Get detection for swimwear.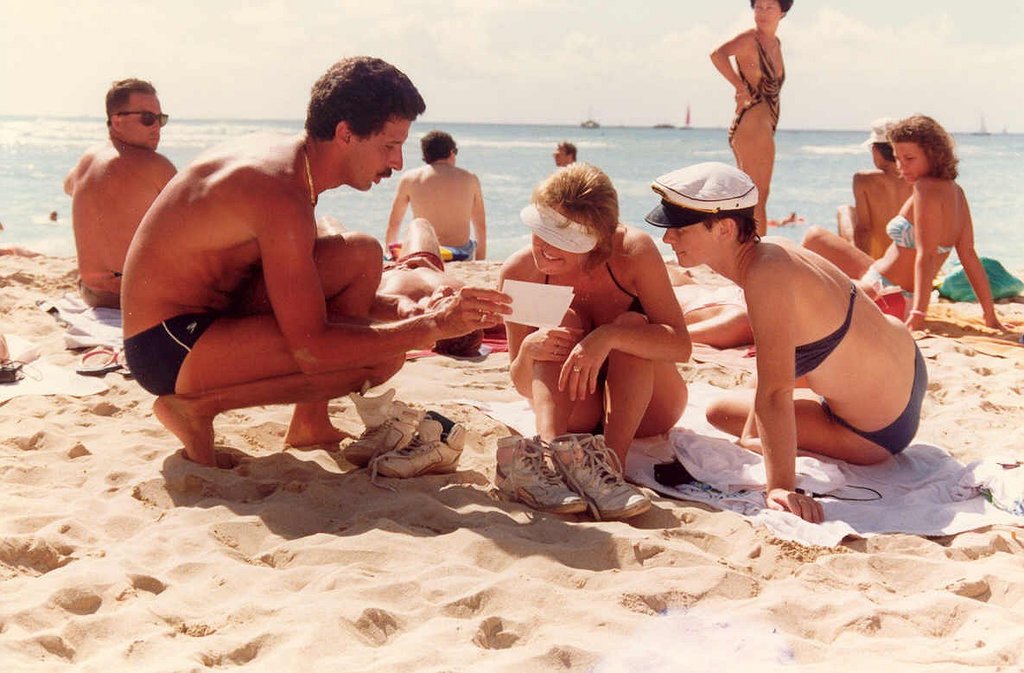
Detection: x1=542 y1=265 x2=644 y2=313.
